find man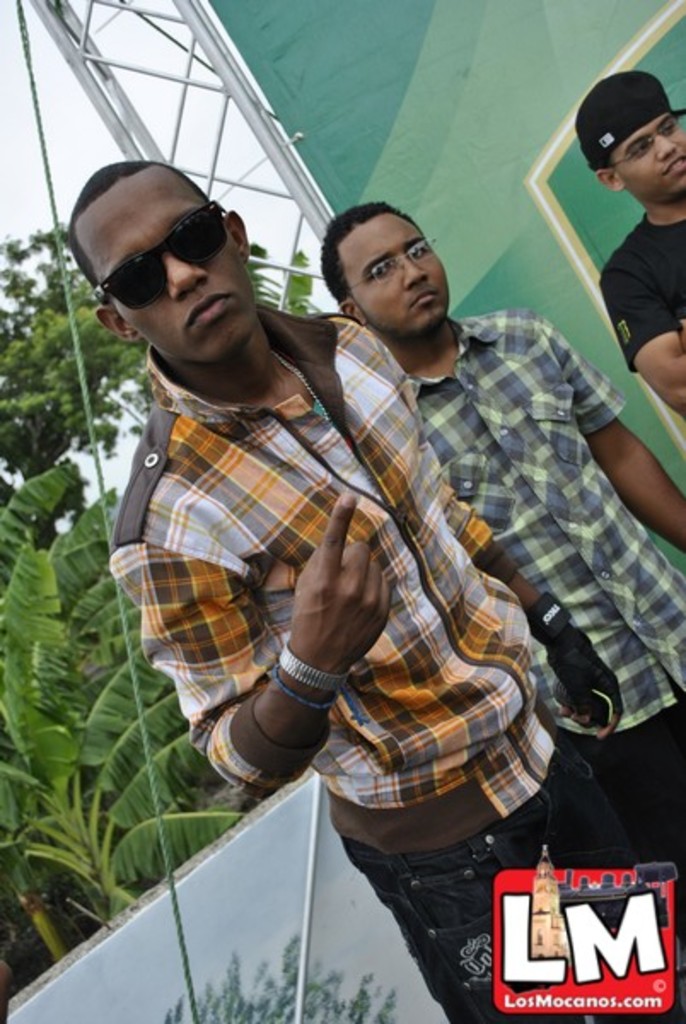
[68,159,684,1022]
